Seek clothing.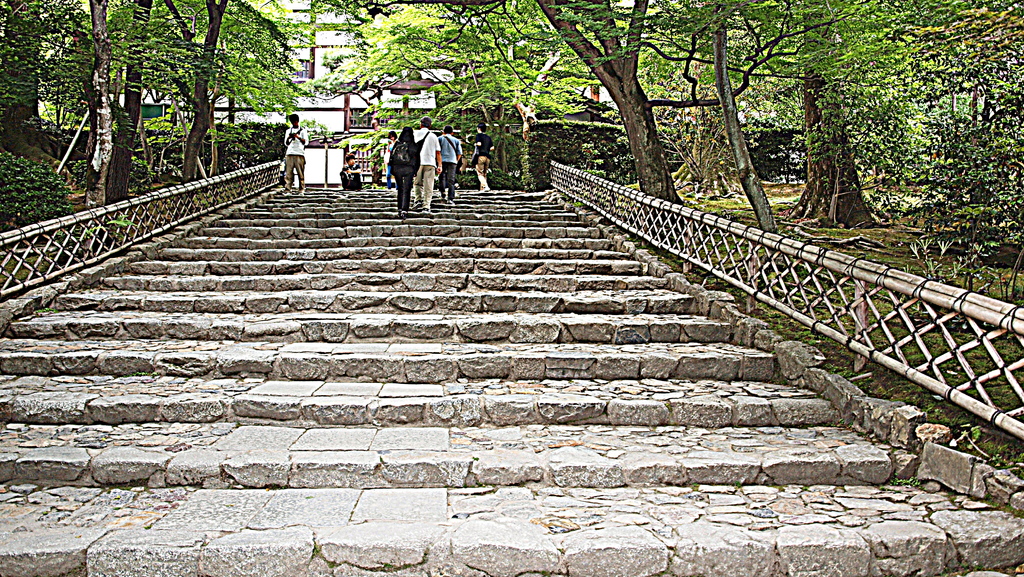
rect(476, 126, 495, 173).
